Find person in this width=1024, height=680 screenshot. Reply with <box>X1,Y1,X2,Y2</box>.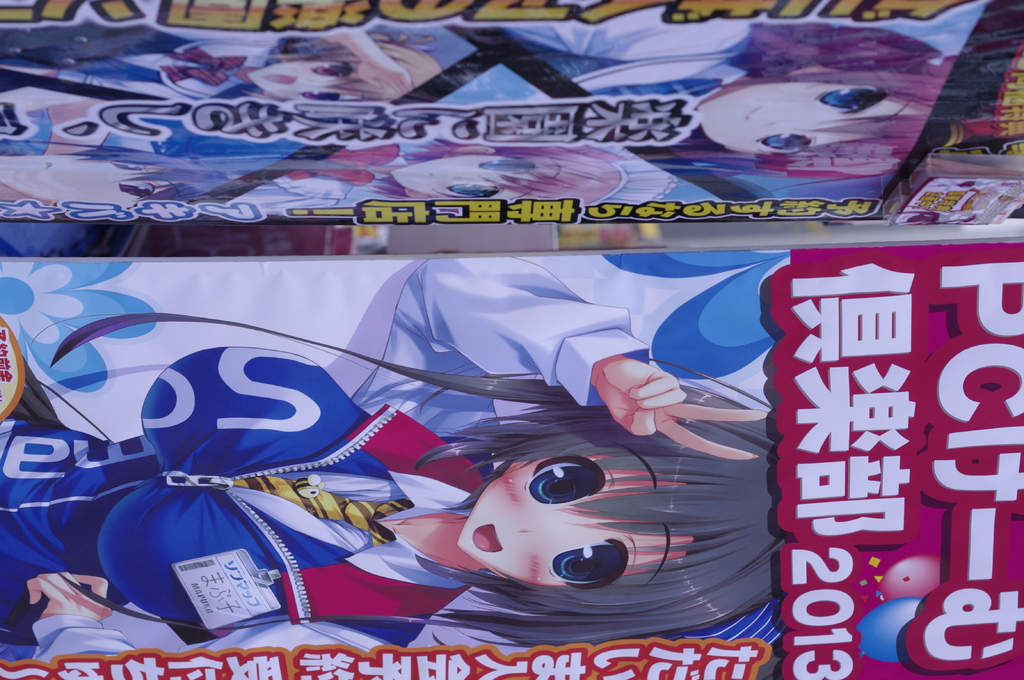
<box>224,141,624,206</box>.
